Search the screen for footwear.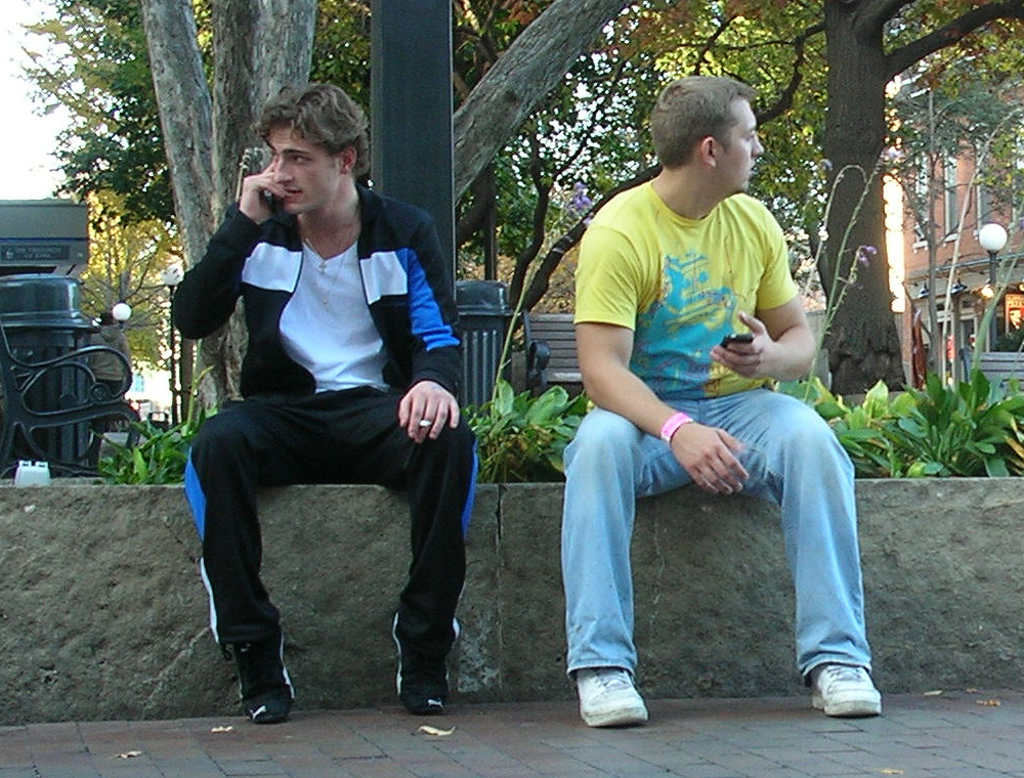
Found at {"left": 580, "top": 668, "right": 658, "bottom": 738}.
